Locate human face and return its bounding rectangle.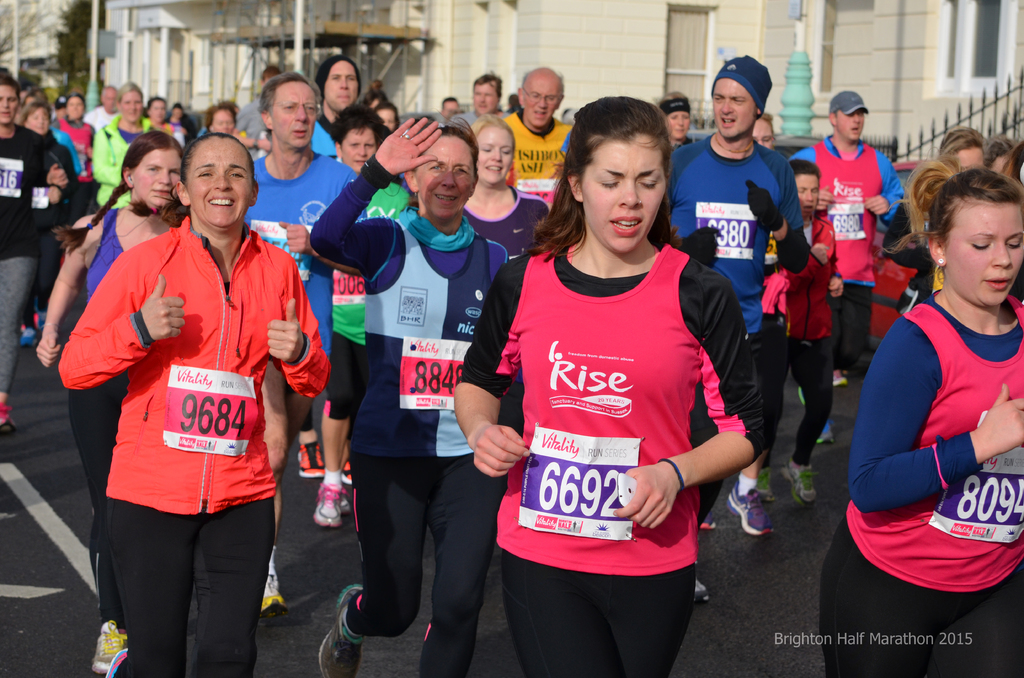
pyautogui.locateOnScreen(138, 146, 184, 209).
